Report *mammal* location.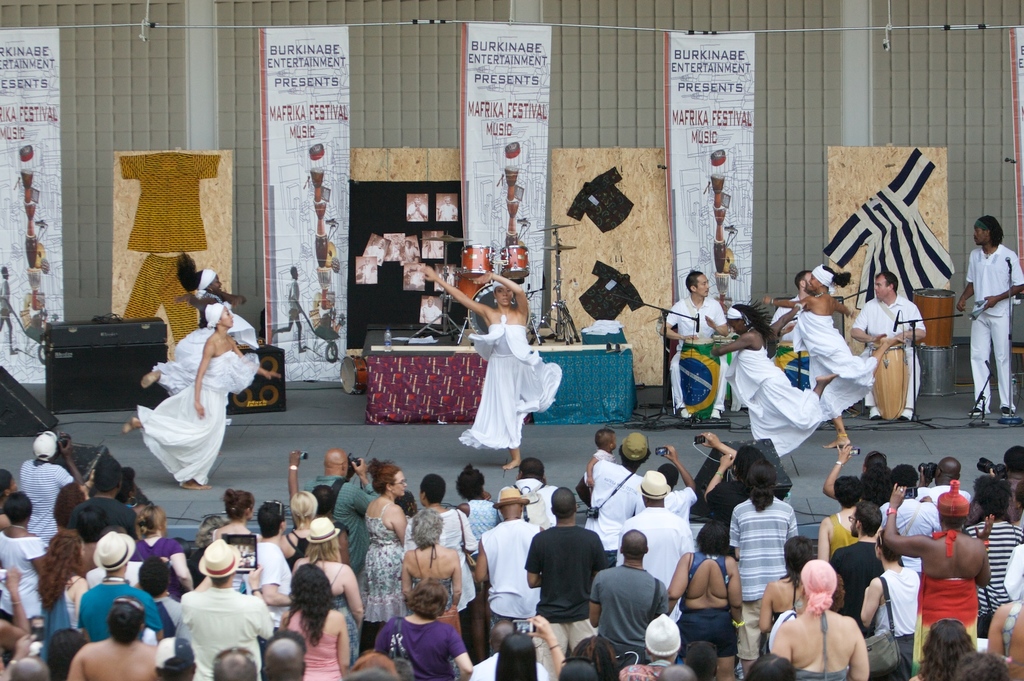
Report: locate(274, 265, 309, 353).
